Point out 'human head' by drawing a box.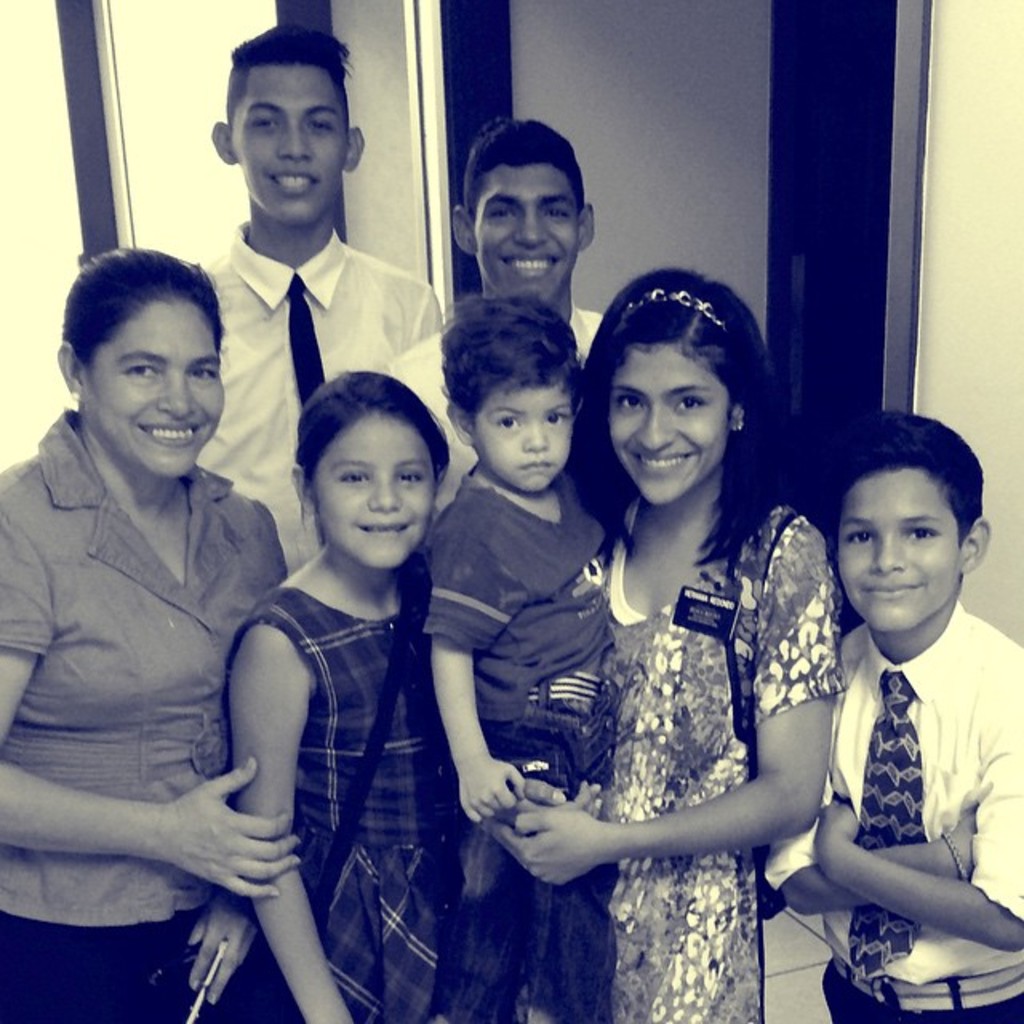
{"x1": 837, "y1": 397, "x2": 987, "y2": 643}.
